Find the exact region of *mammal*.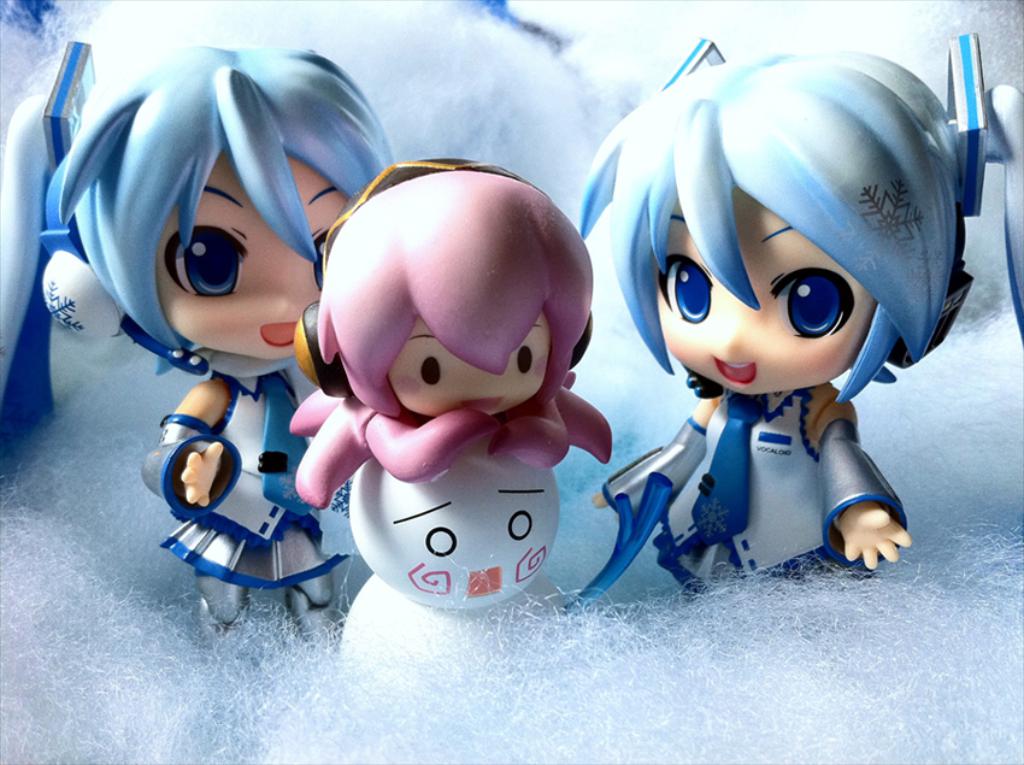
Exact region: box(40, 42, 396, 641).
